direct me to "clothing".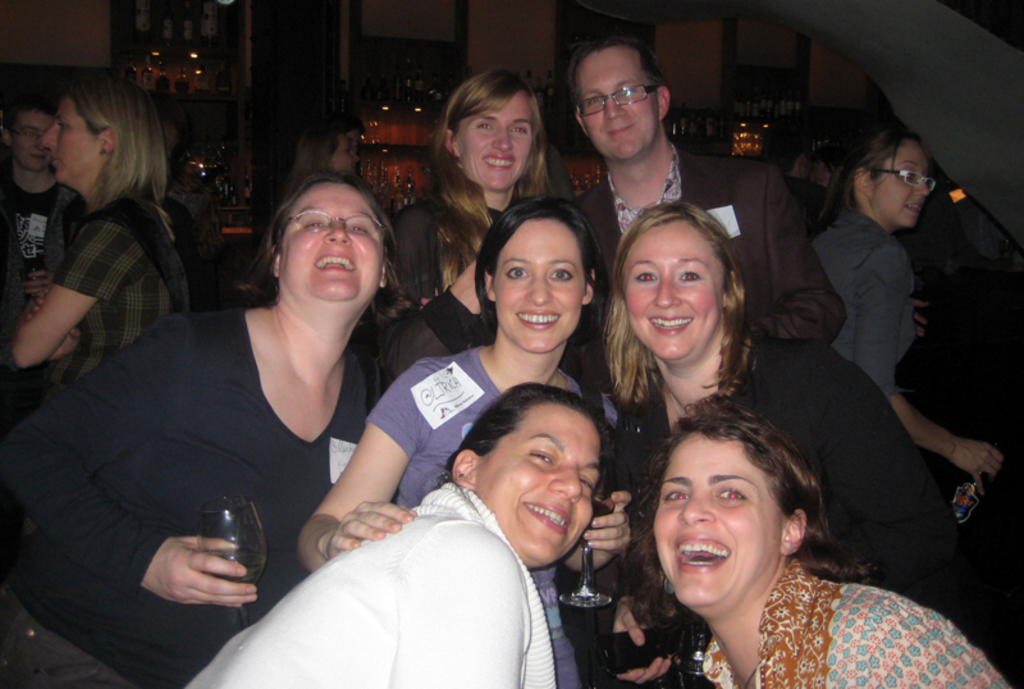
Direction: 54:188:187:406.
